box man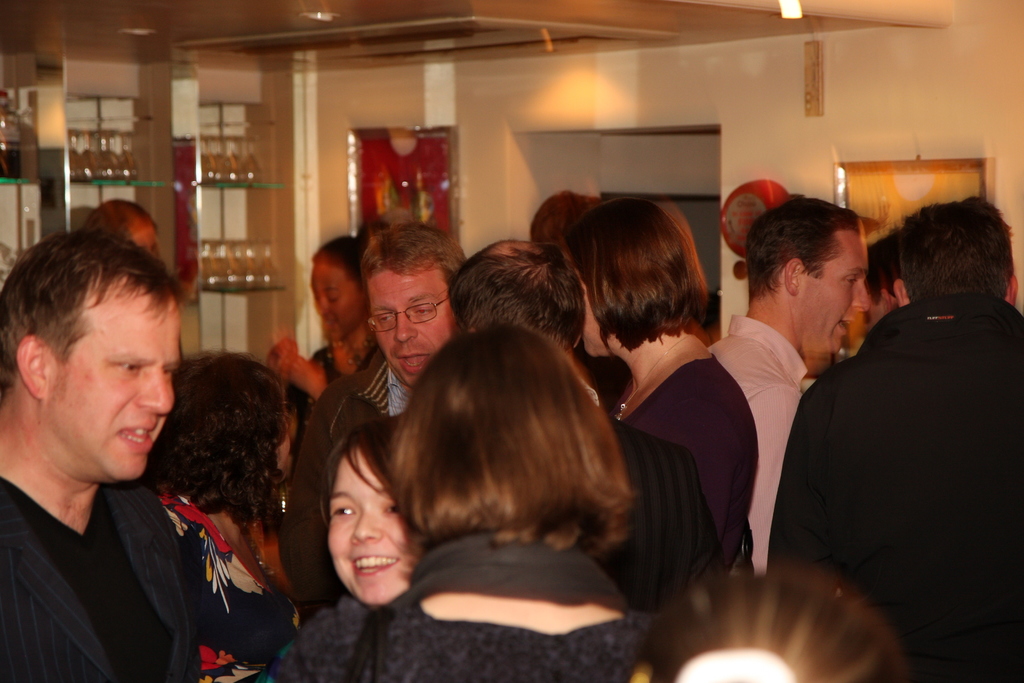
0 231 187 682
